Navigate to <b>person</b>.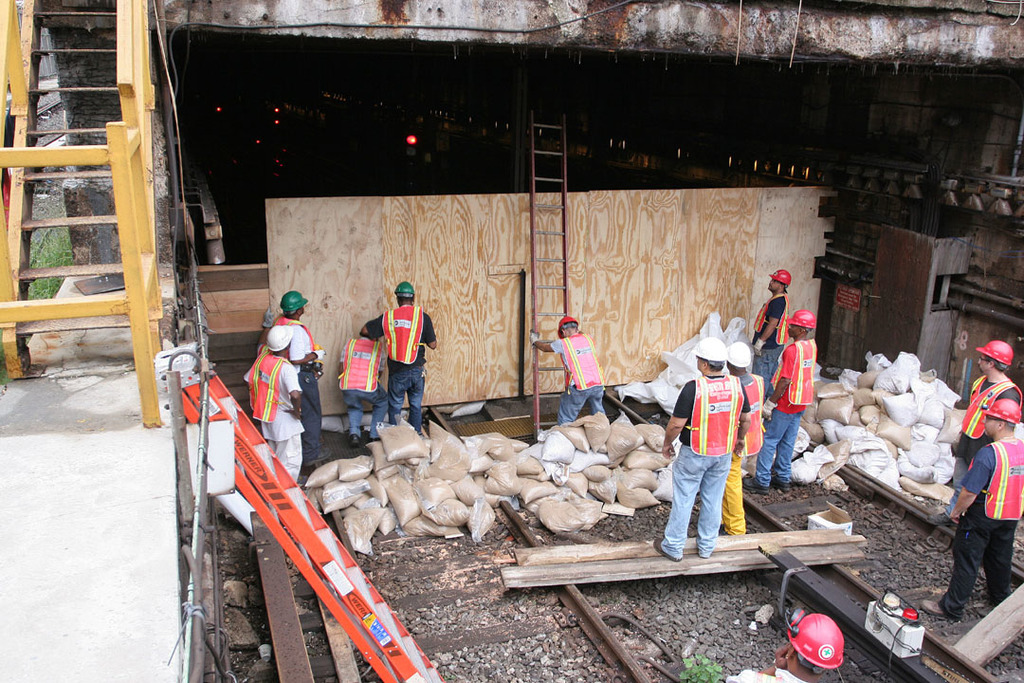
Navigation target: <box>239,322,301,494</box>.
